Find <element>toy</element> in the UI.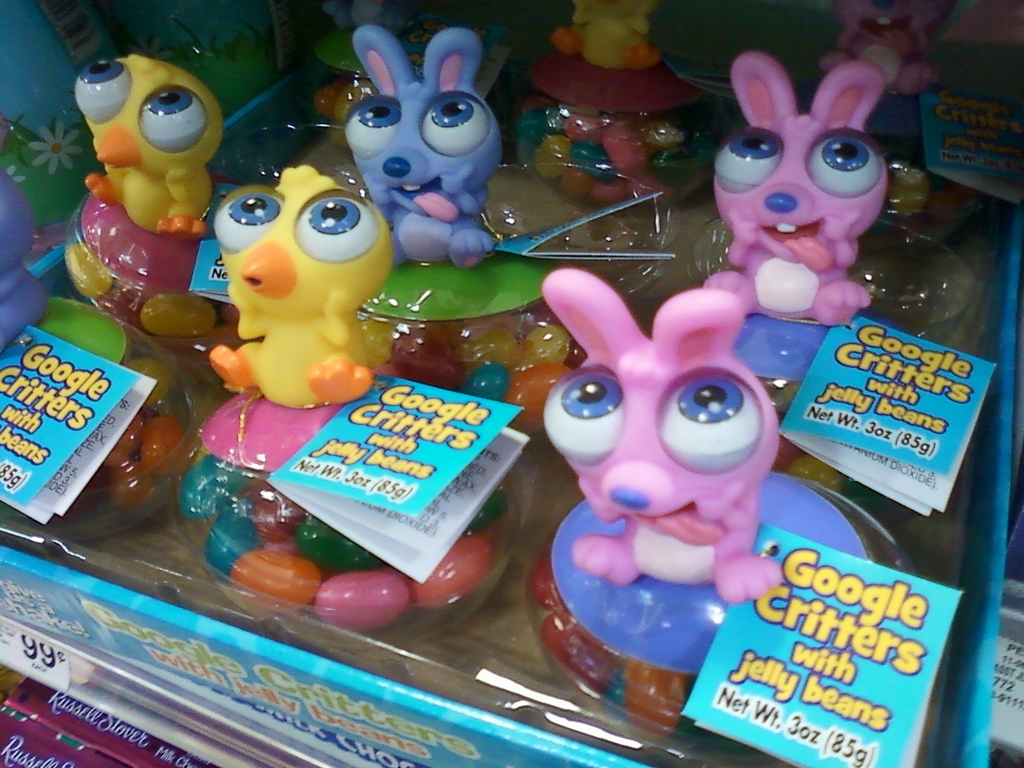
UI element at pyautogui.locateOnScreen(197, 147, 394, 438).
